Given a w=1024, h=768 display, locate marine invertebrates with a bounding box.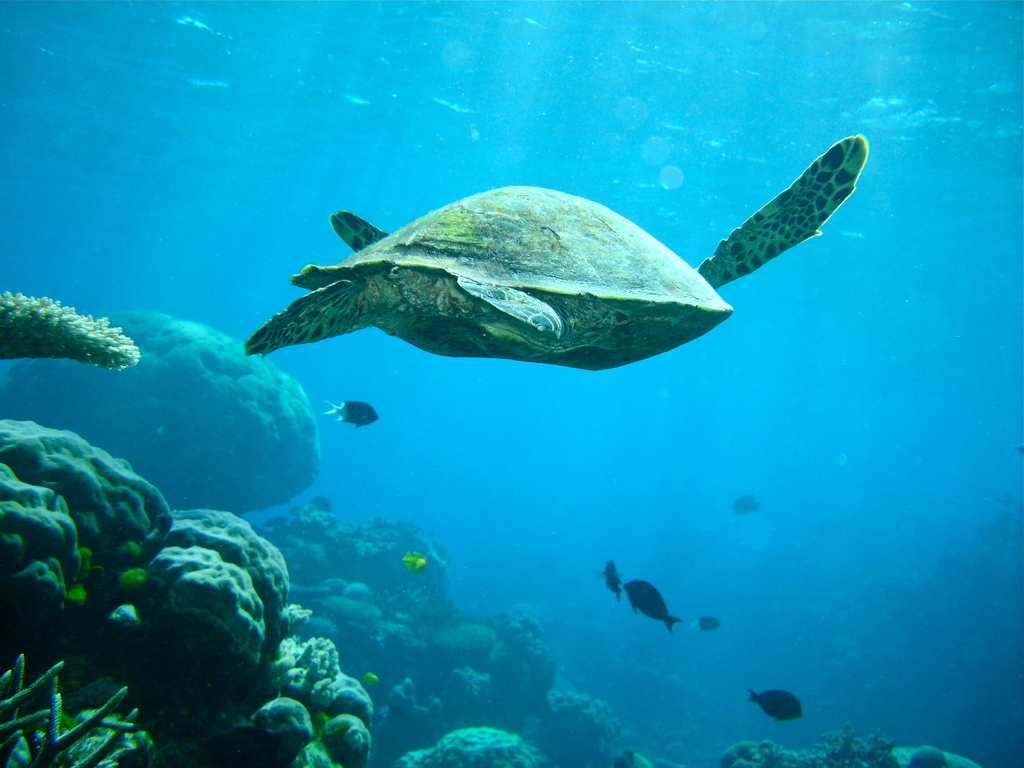
Located: 520:685:636:767.
